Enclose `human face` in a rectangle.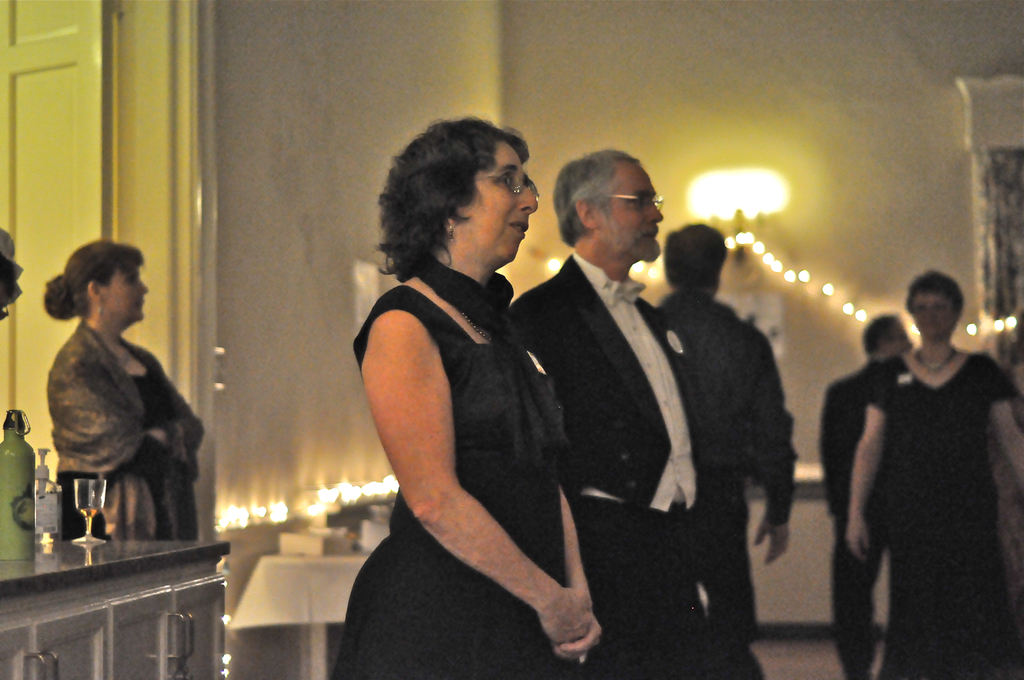
left=104, top=264, right=147, bottom=327.
